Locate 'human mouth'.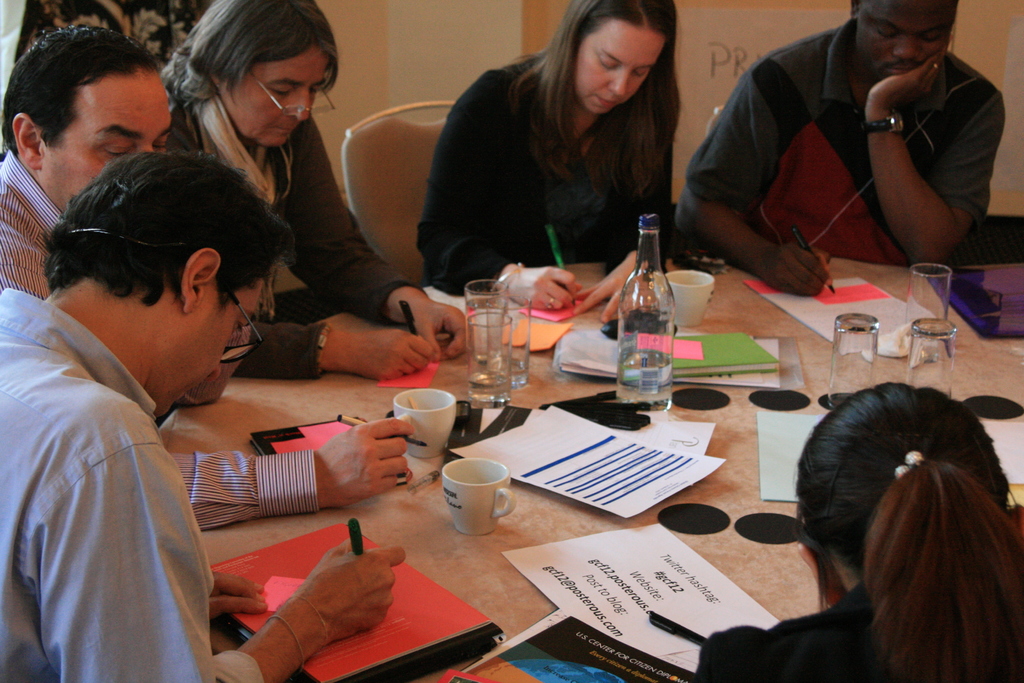
Bounding box: bbox=[597, 95, 614, 104].
